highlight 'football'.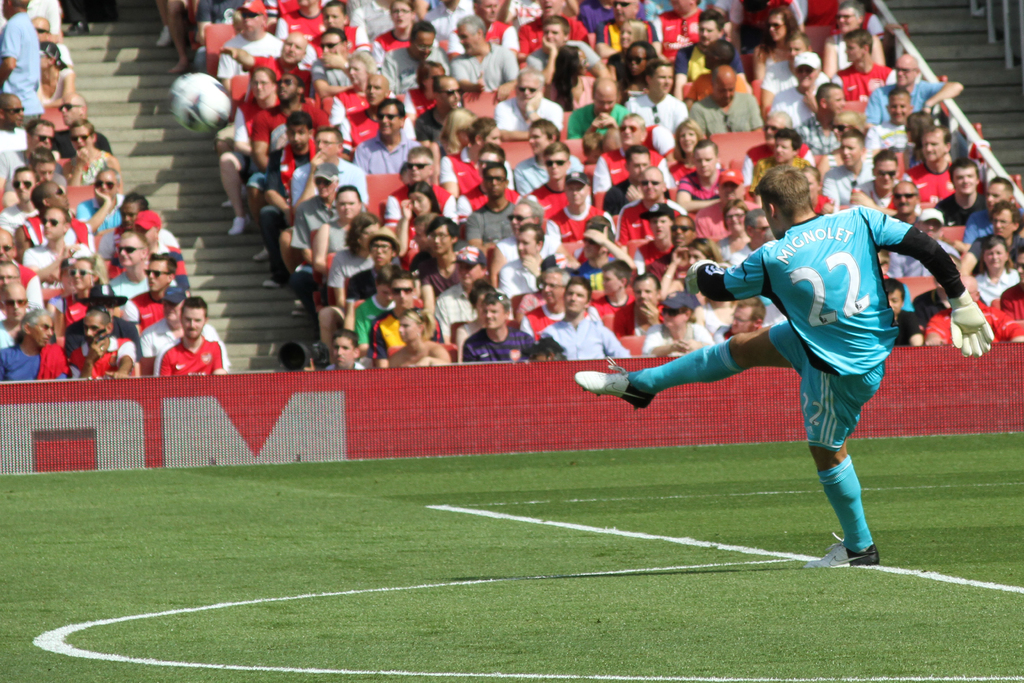
Highlighted region: [168,72,235,135].
